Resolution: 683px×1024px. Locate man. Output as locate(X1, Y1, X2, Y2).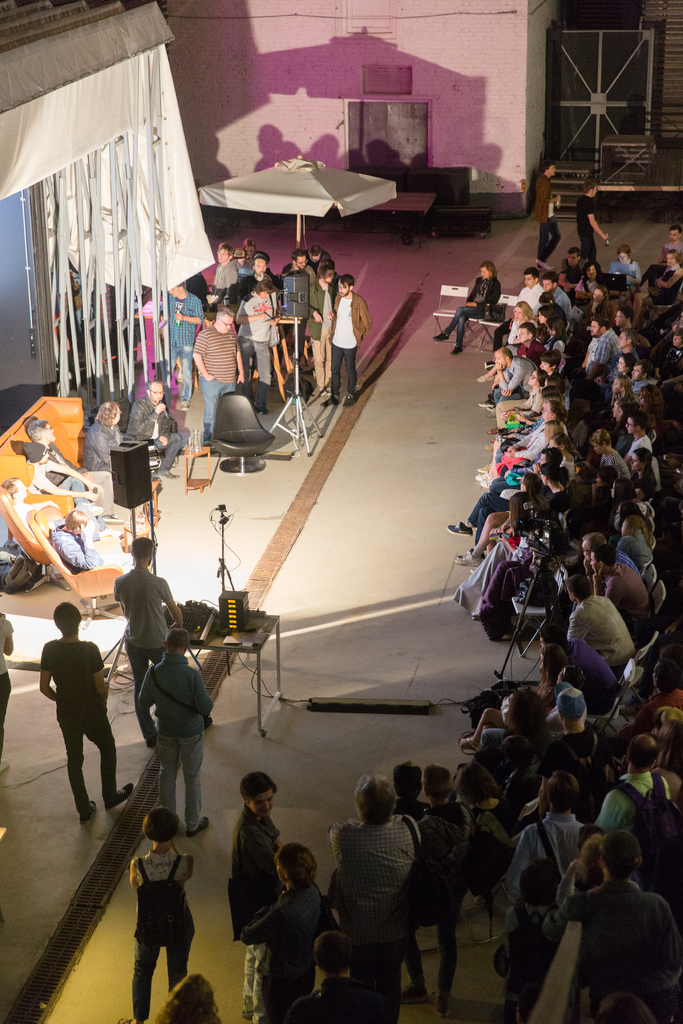
locate(285, 934, 381, 1023).
